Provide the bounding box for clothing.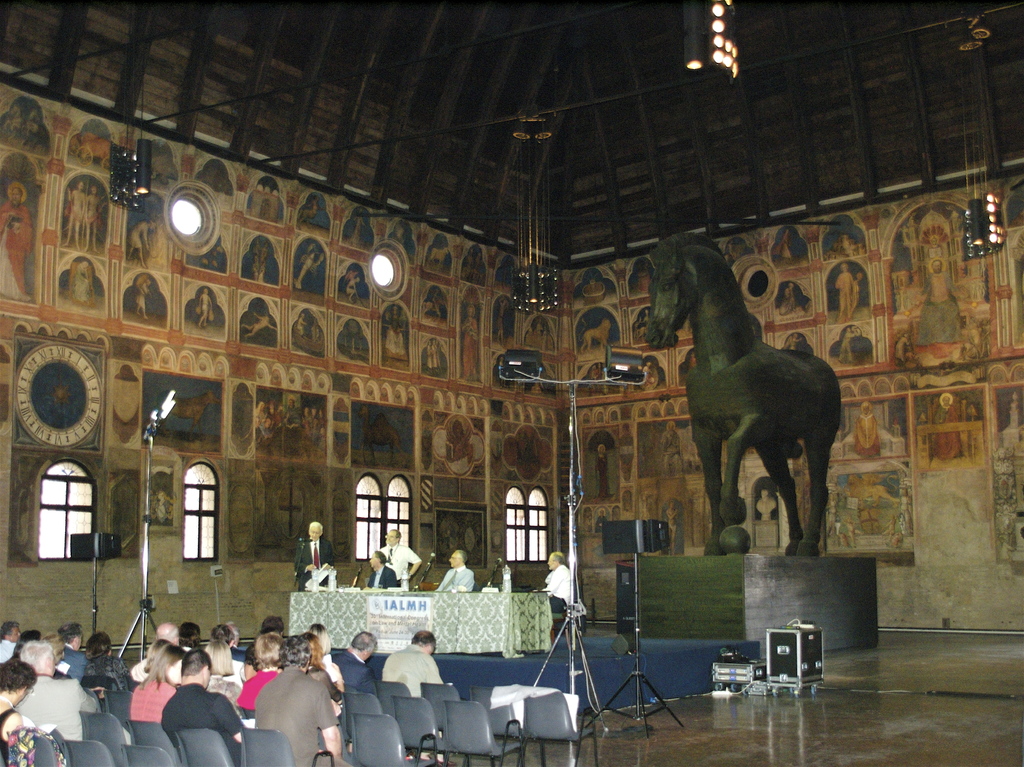
detection(294, 540, 335, 591).
